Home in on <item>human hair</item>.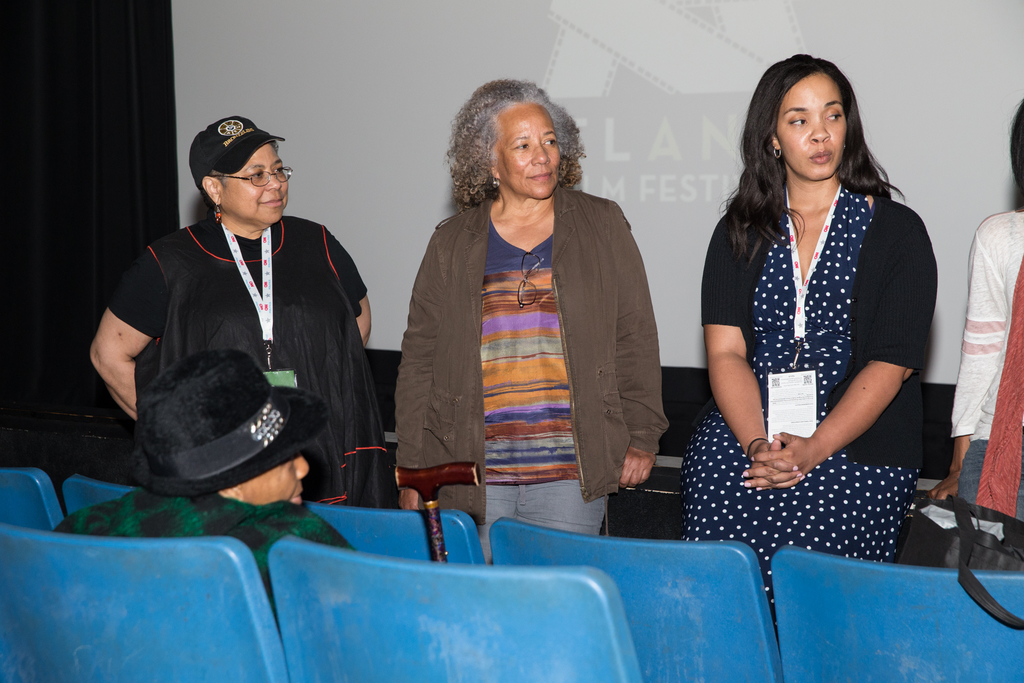
Homed in at <box>453,83,591,215</box>.
